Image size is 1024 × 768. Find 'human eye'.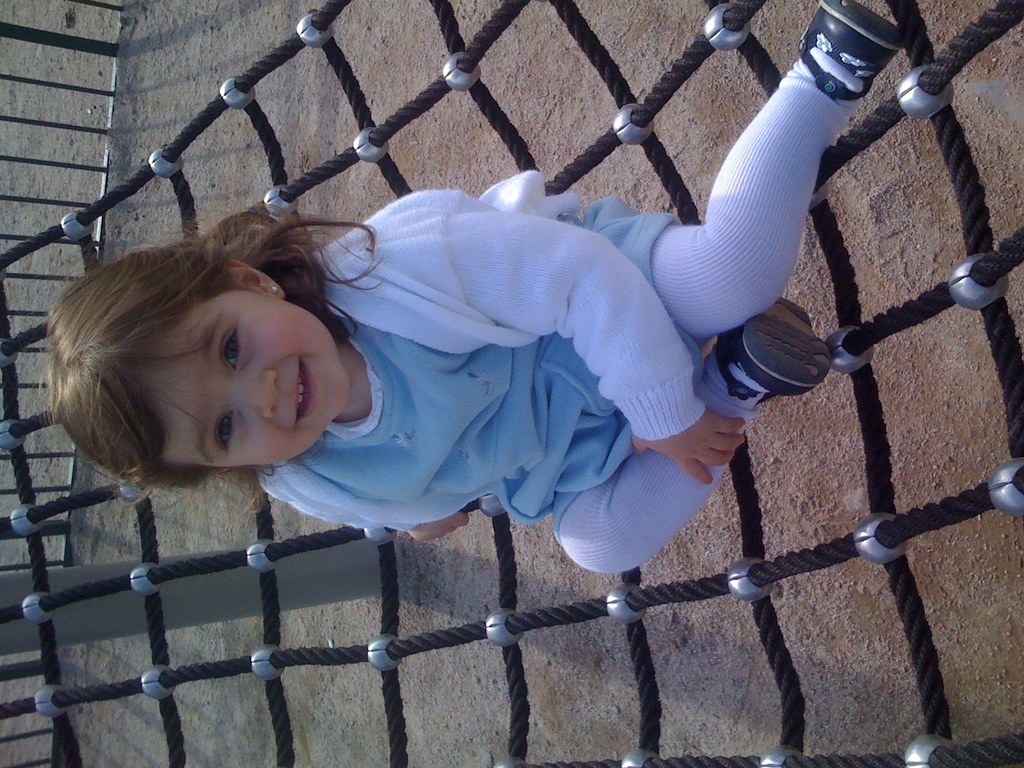
bbox=(205, 405, 241, 463).
